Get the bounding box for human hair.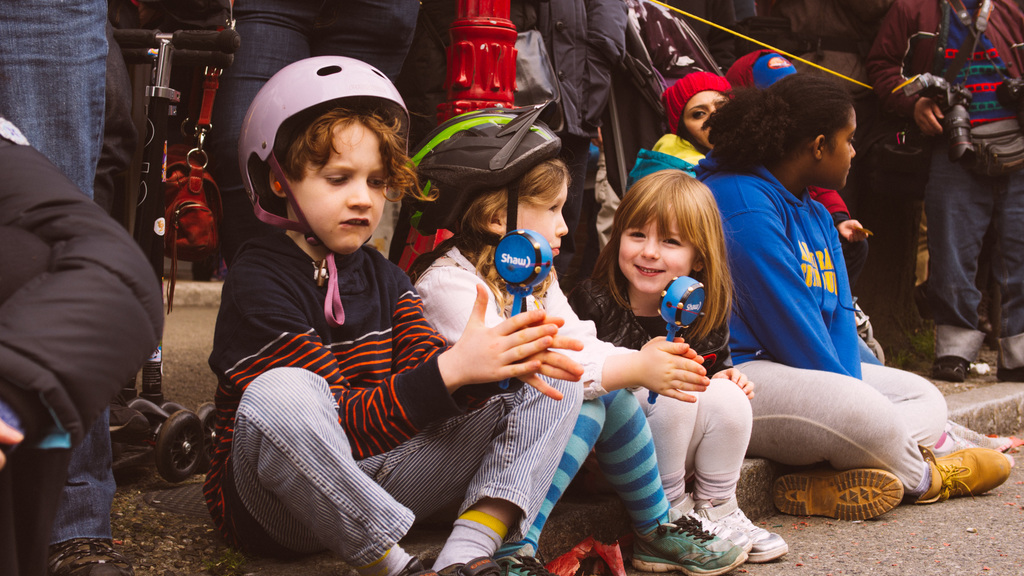
<box>694,71,854,176</box>.
